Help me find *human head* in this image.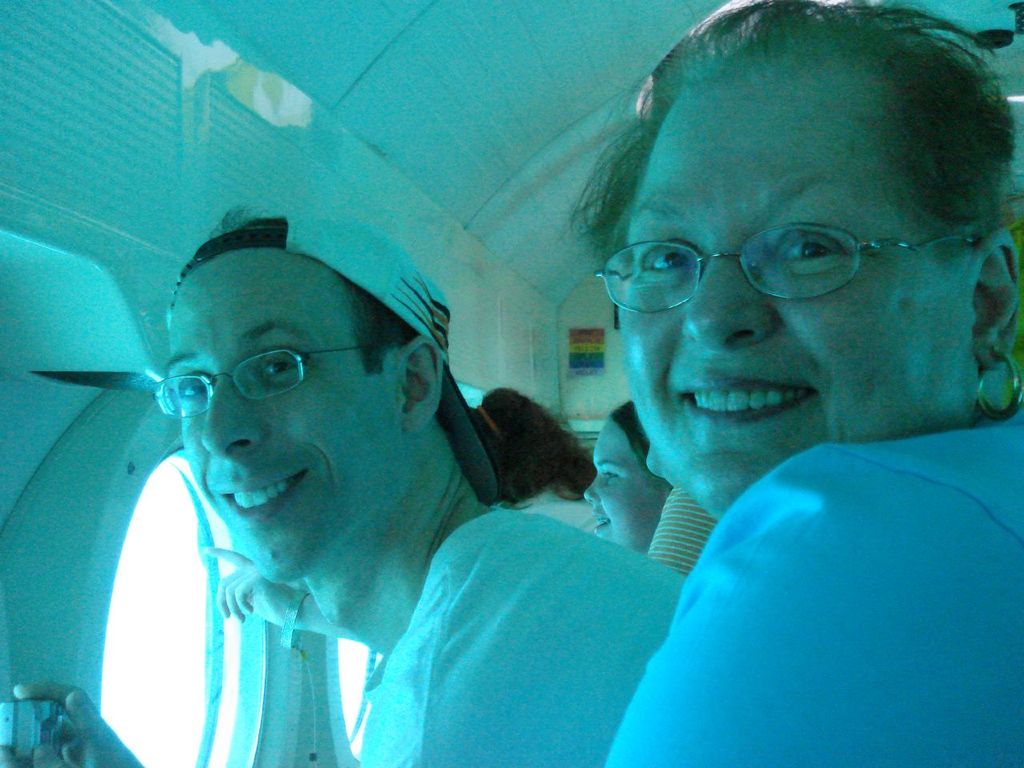
Found it: BBox(575, 0, 1023, 514).
